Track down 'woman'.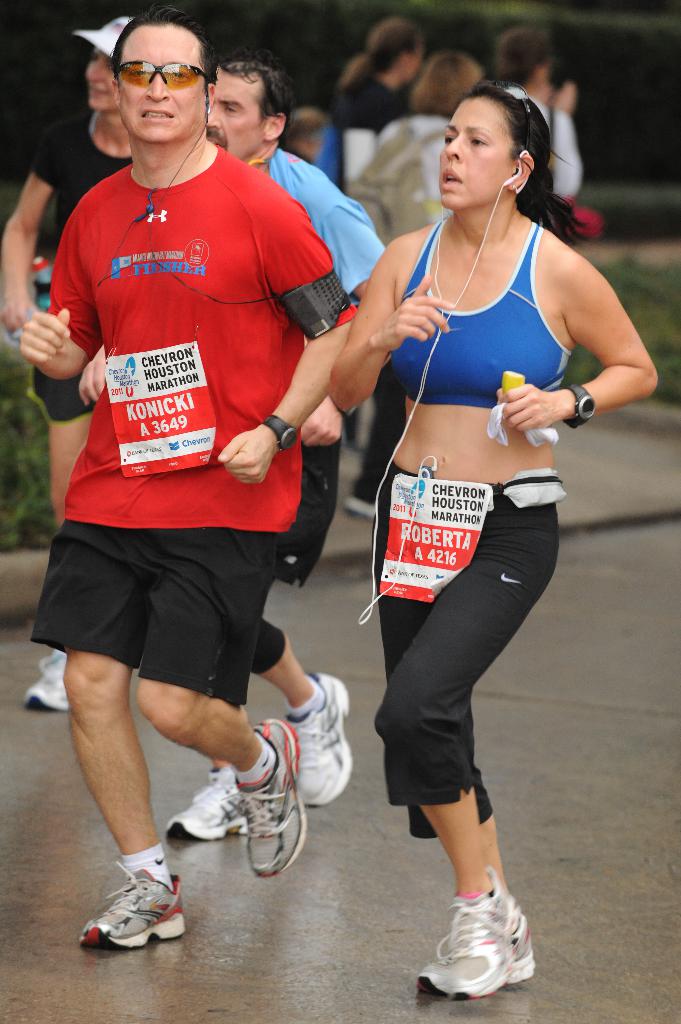
Tracked to crop(1, 11, 130, 713).
